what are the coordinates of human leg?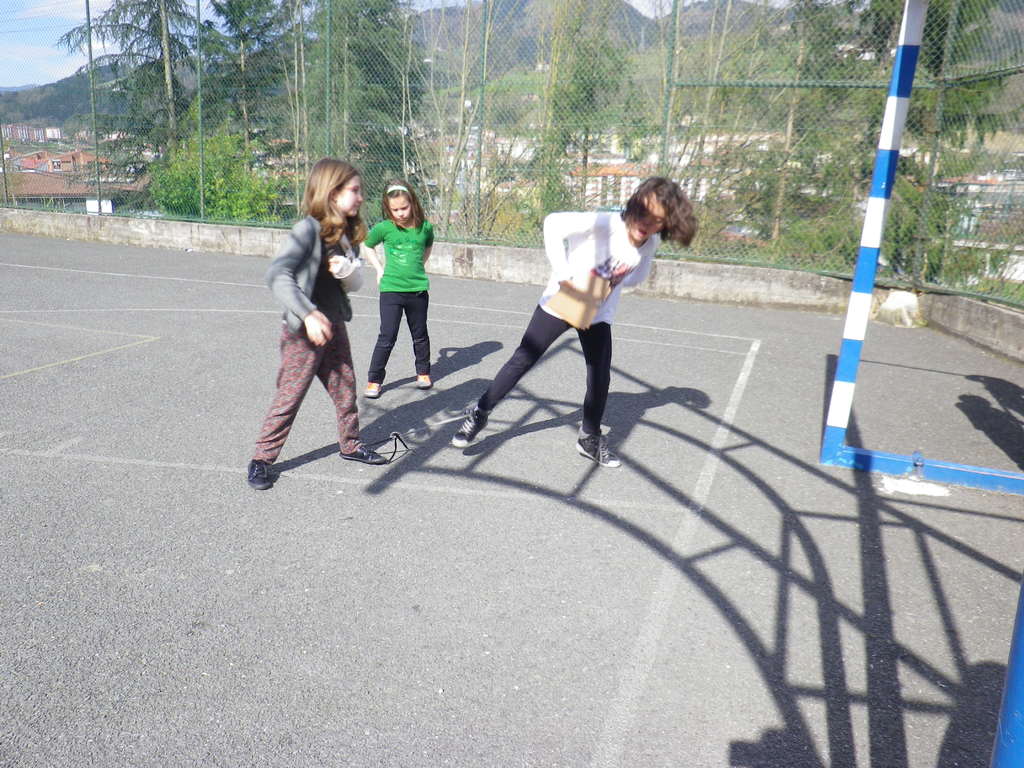
detection(244, 319, 319, 488).
